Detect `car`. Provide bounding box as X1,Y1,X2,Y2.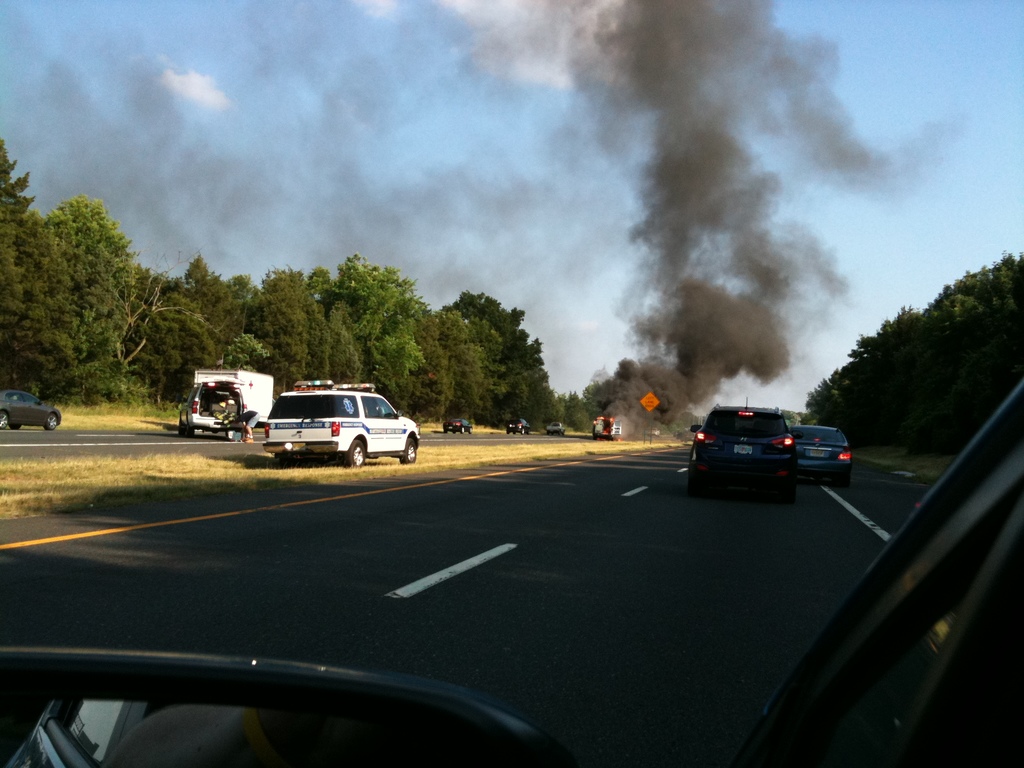
179,380,248,441.
